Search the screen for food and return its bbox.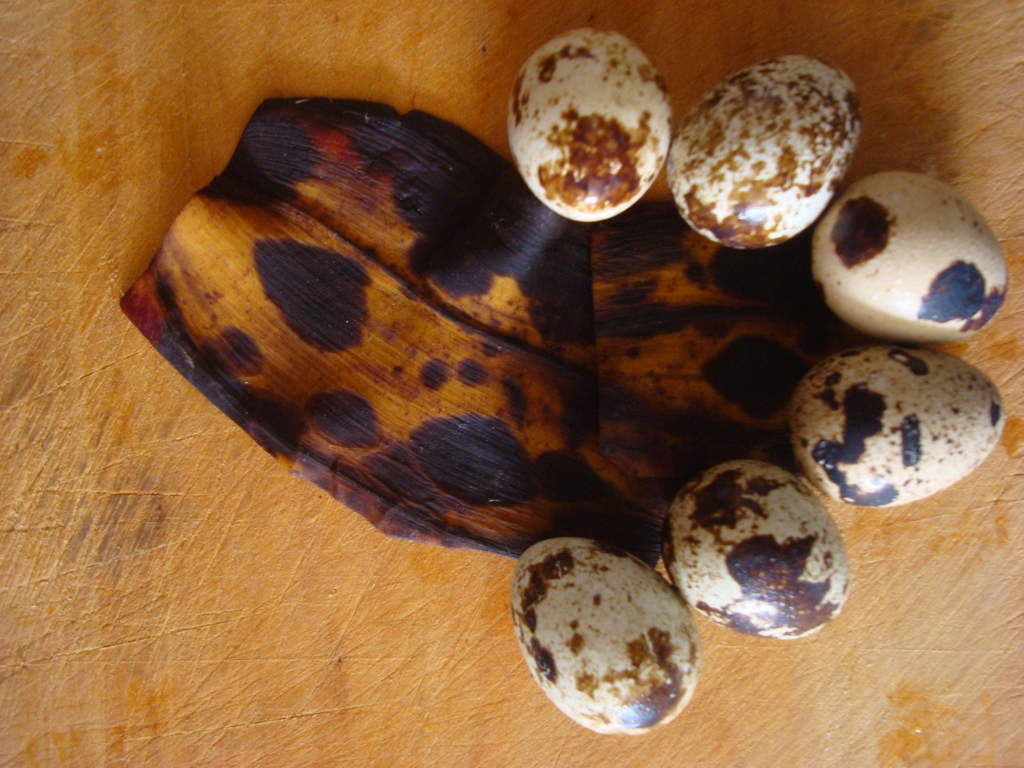
Found: l=789, t=346, r=1006, b=512.
